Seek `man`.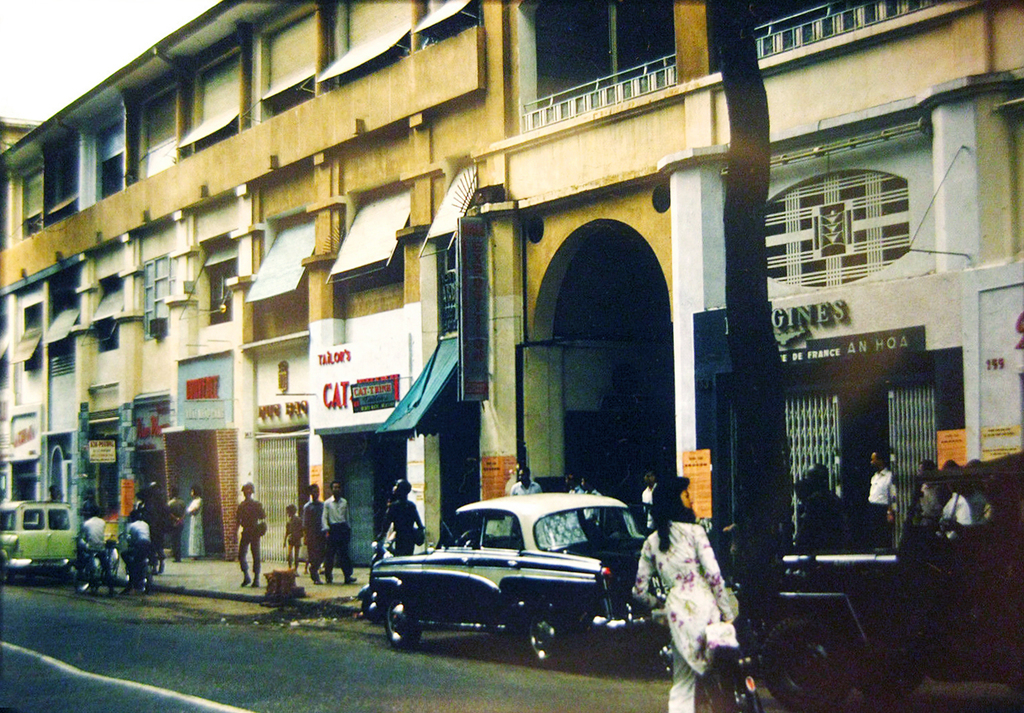
513:468:542:495.
